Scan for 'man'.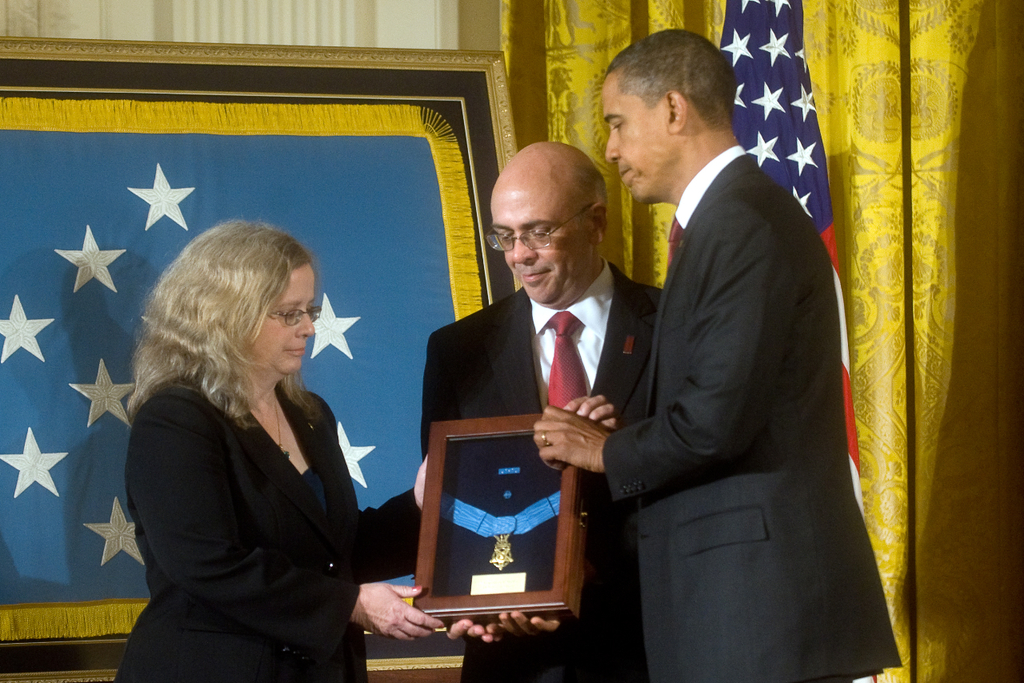
Scan result: (left=533, top=27, right=908, bottom=682).
